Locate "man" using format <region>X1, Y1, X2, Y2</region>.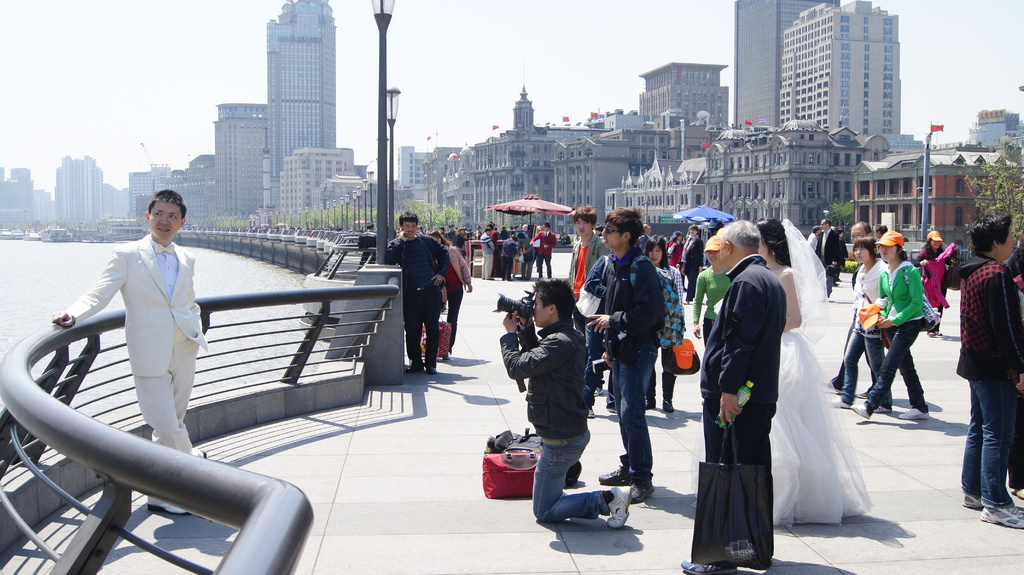
<region>820, 220, 888, 399</region>.
